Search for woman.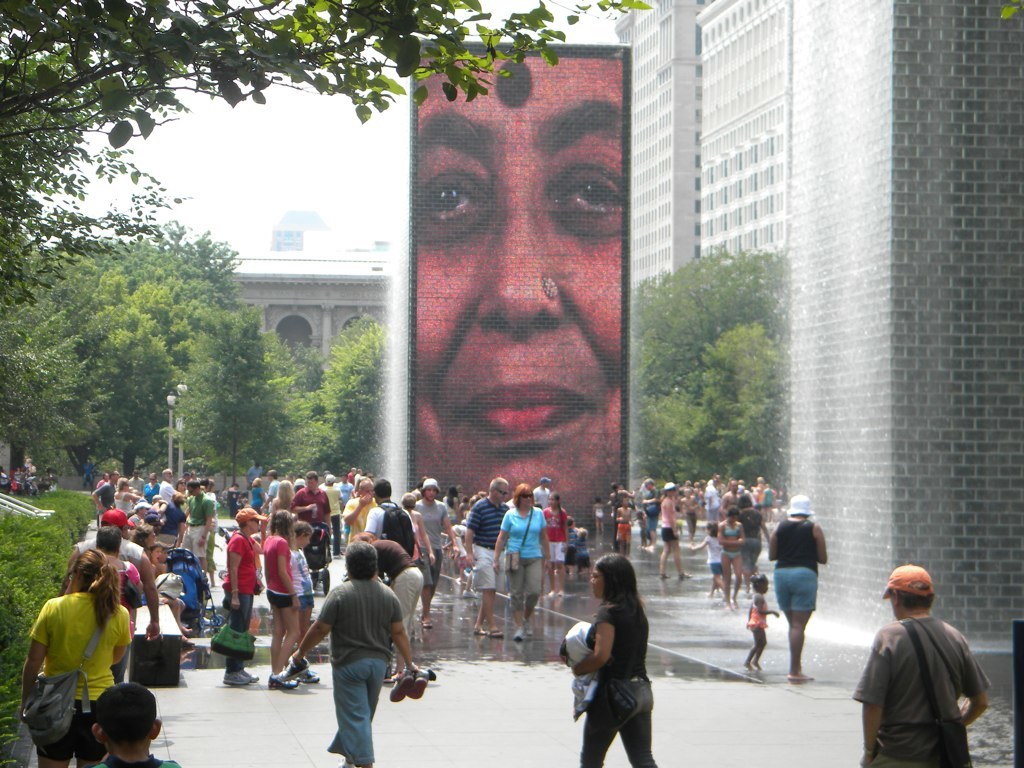
Found at (x1=660, y1=479, x2=689, y2=584).
